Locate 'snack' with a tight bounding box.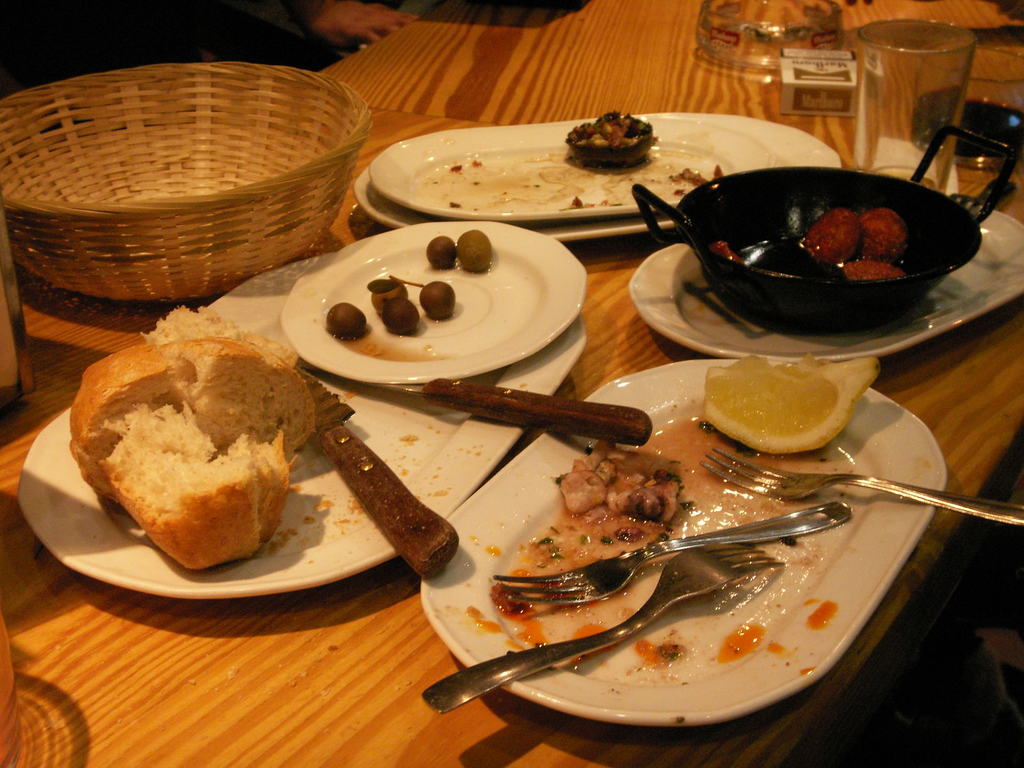
<bbox>570, 108, 661, 163</bbox>.
